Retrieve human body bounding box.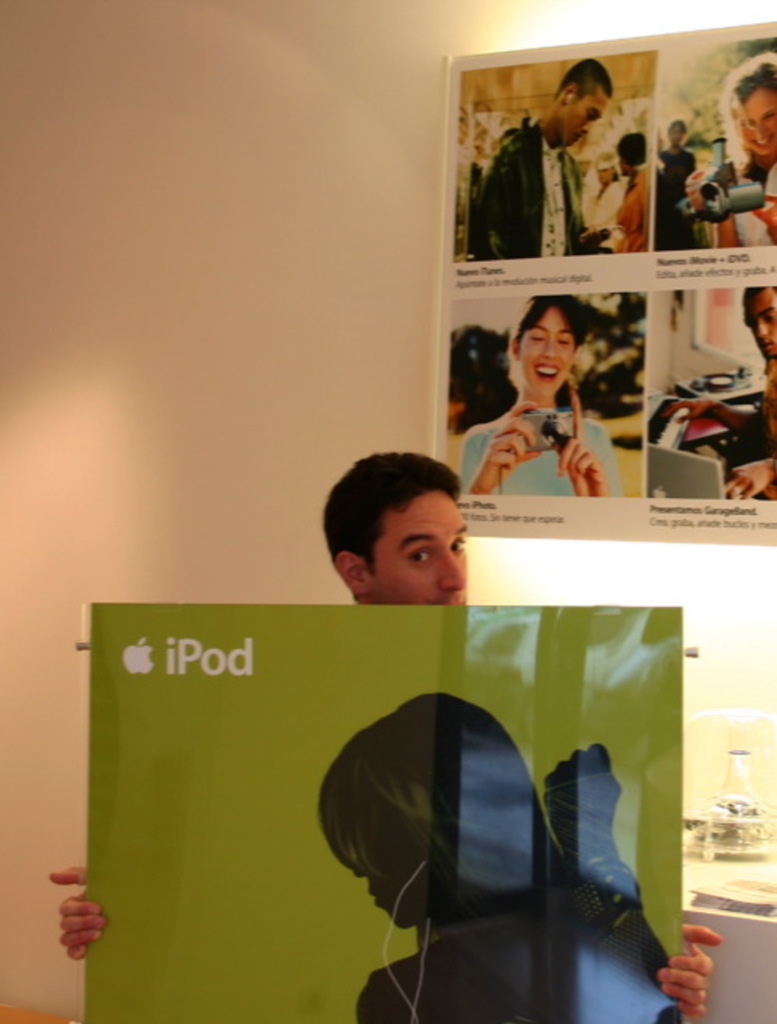
Bounding box: [x1=710, y1=148, x2=775, y2=249].
